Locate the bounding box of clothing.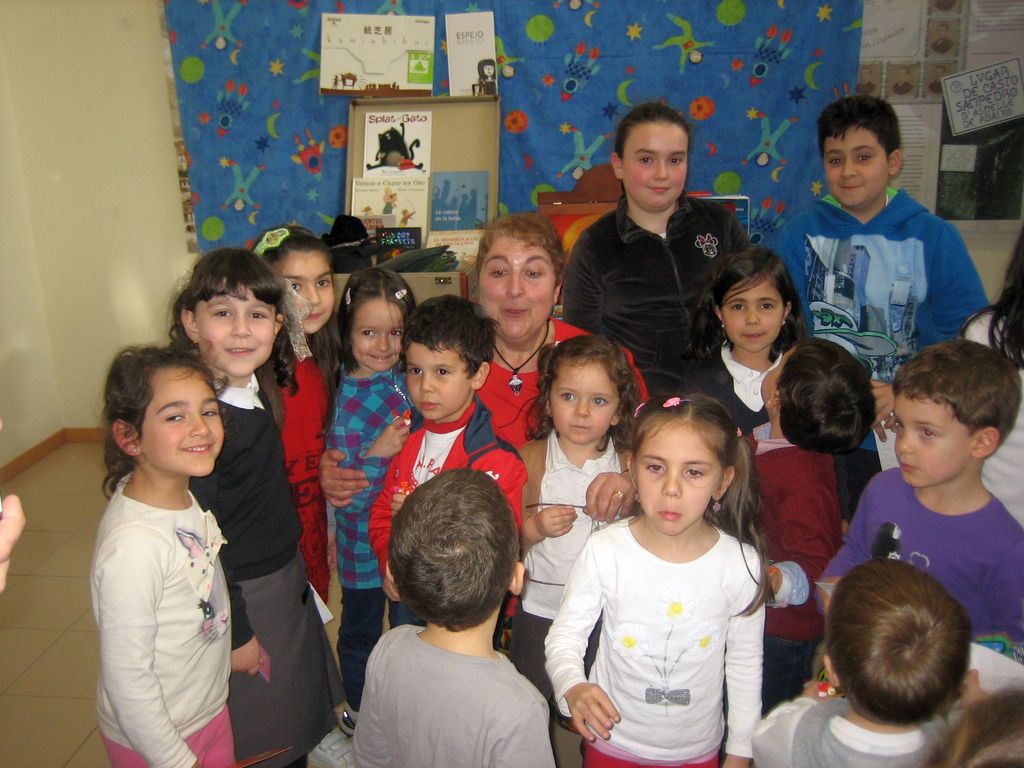
Bounding box: 383:193:391:202.
